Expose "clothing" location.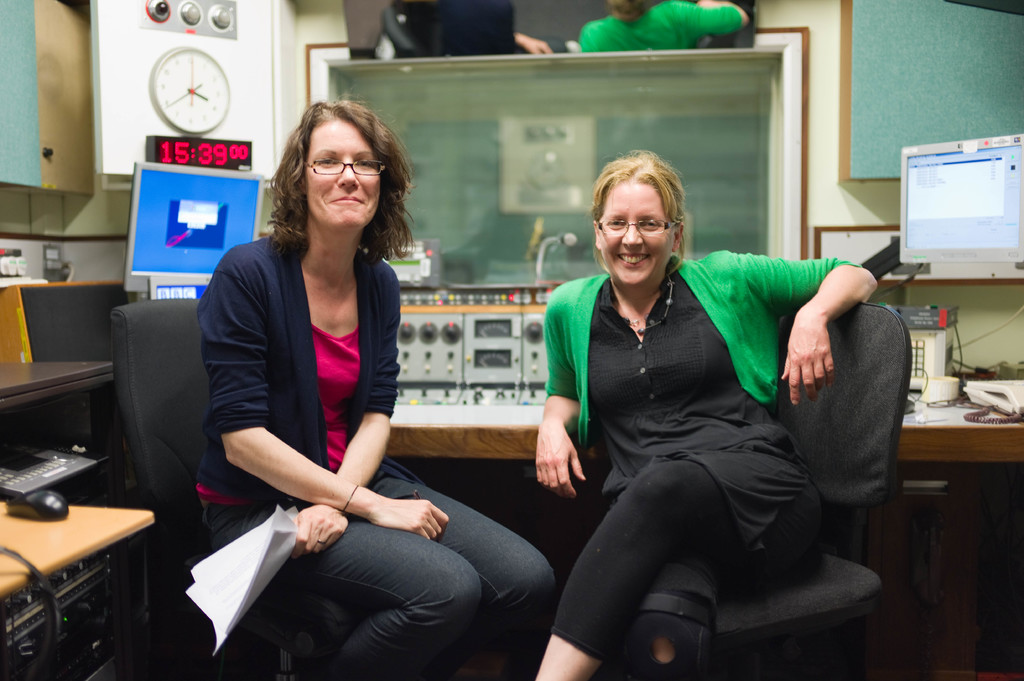
Exposed at [x1=188, y1=155, x2=414, y2=547].
